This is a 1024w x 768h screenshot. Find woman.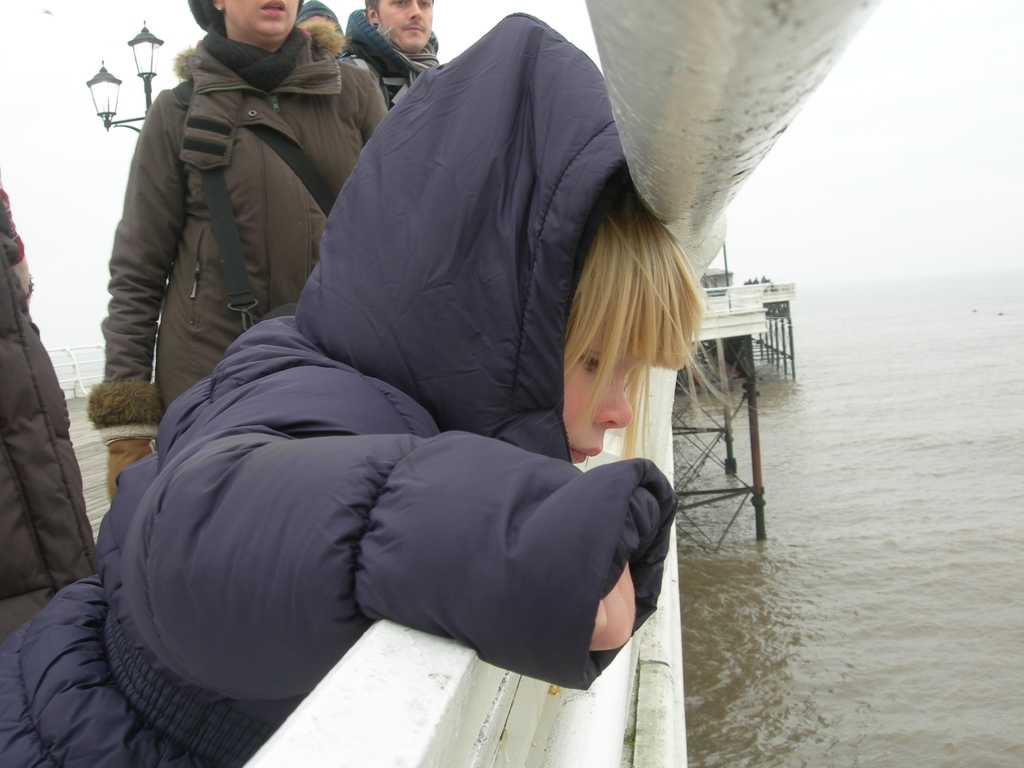
Bounding box: (left=89, top=0, right=391, bottom=507).
